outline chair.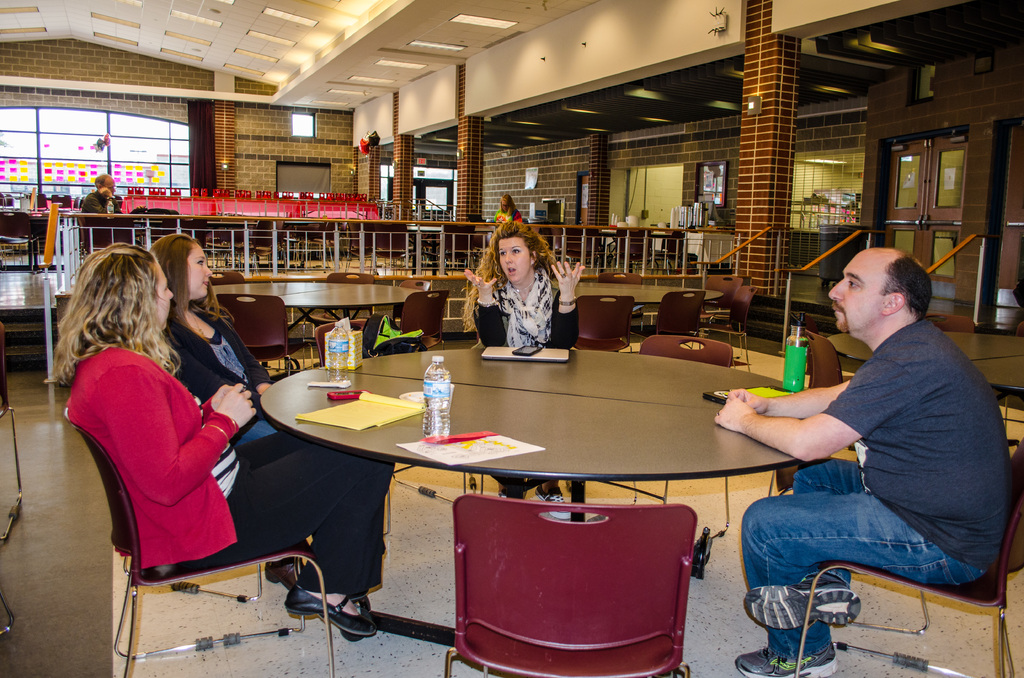
Outline: select_region(598, 274, 640, 285).
